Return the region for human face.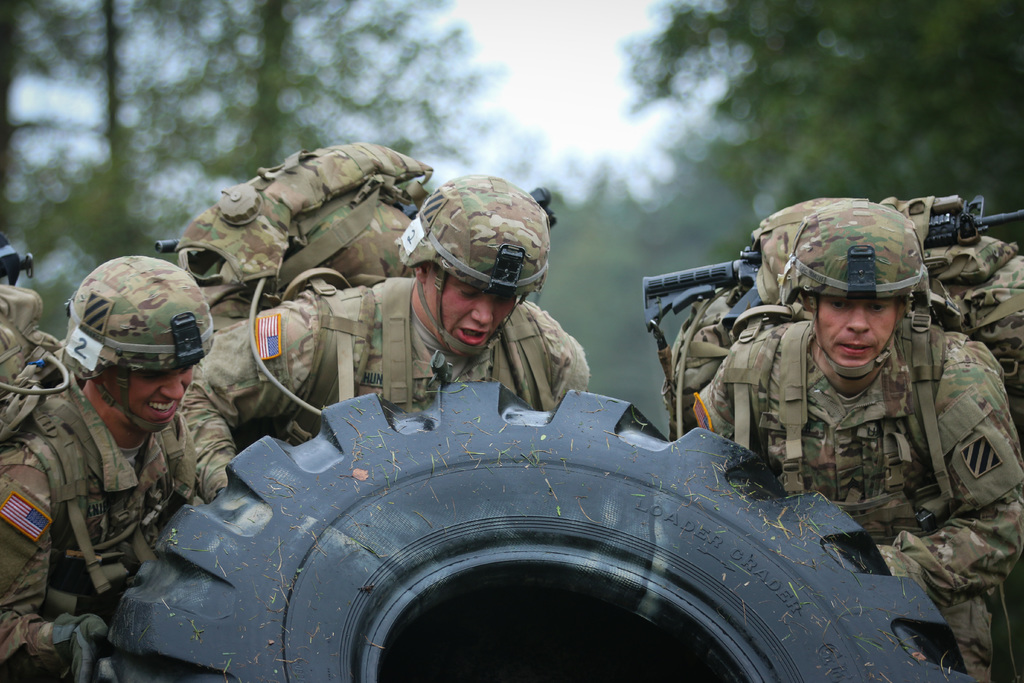
[817, 299, 899, 368].
